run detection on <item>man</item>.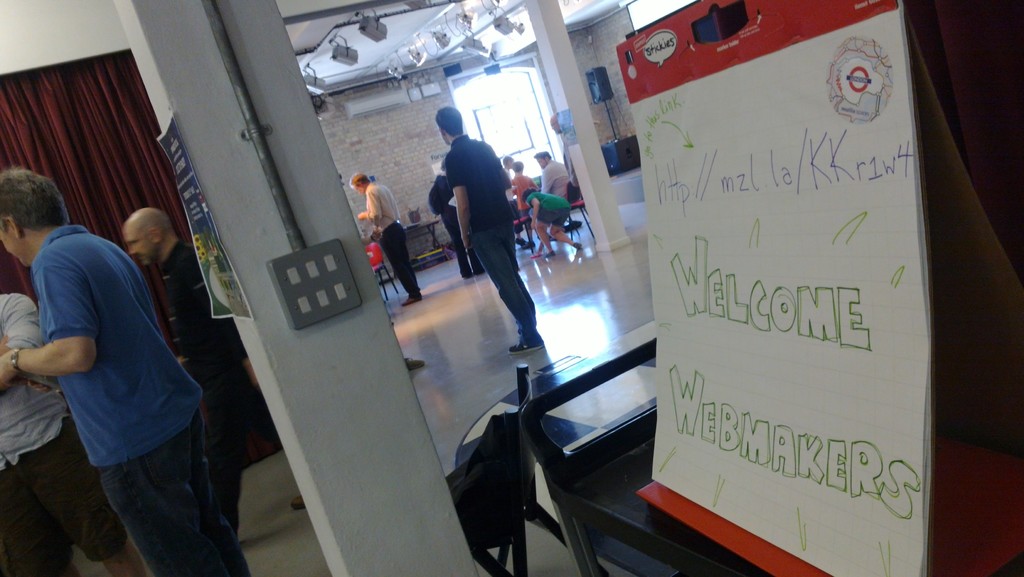
Result: (x1=357, y1=167, x2=426, y2=307).
